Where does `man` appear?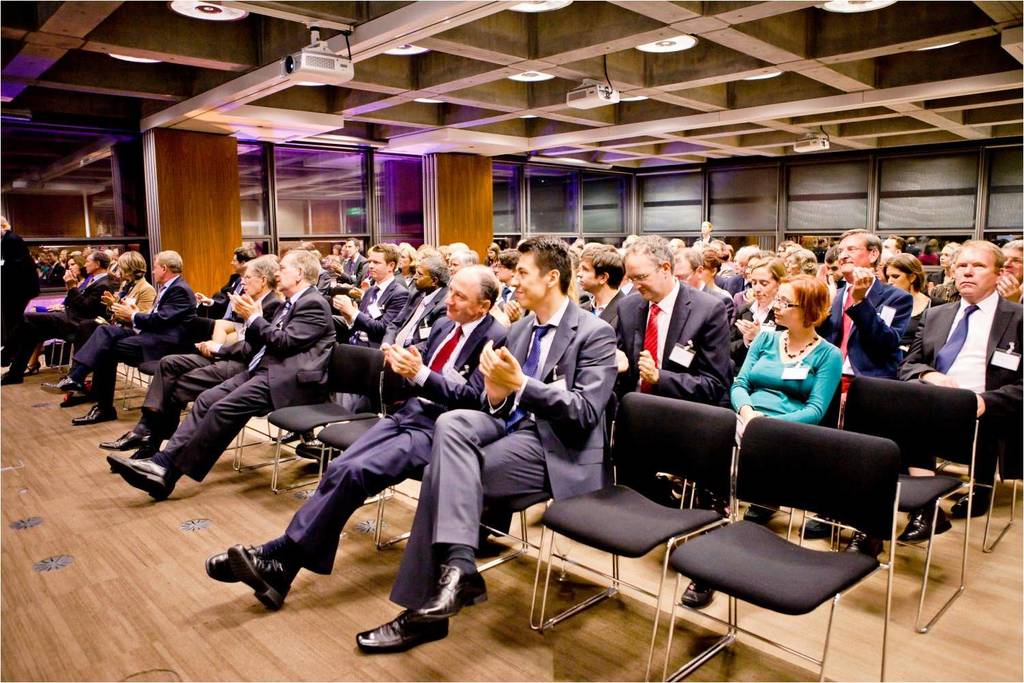
Appears at locate(106, 251, 339, 499).
